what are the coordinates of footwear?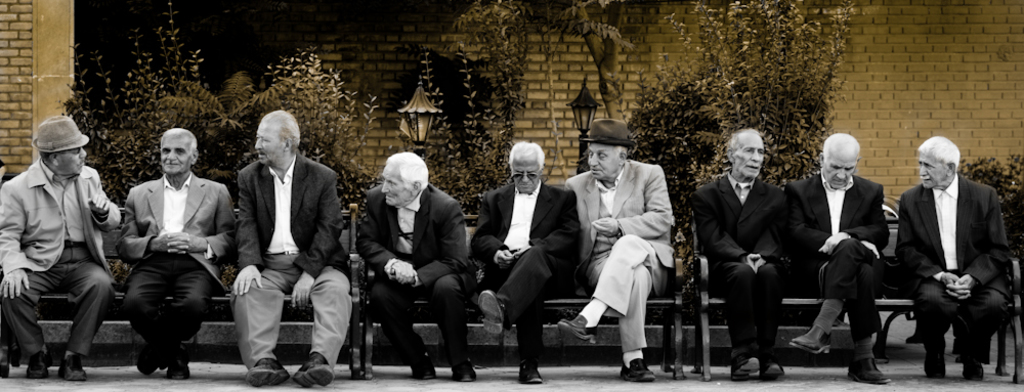
[x1=847, y1=350, x2=887, y2=383].
